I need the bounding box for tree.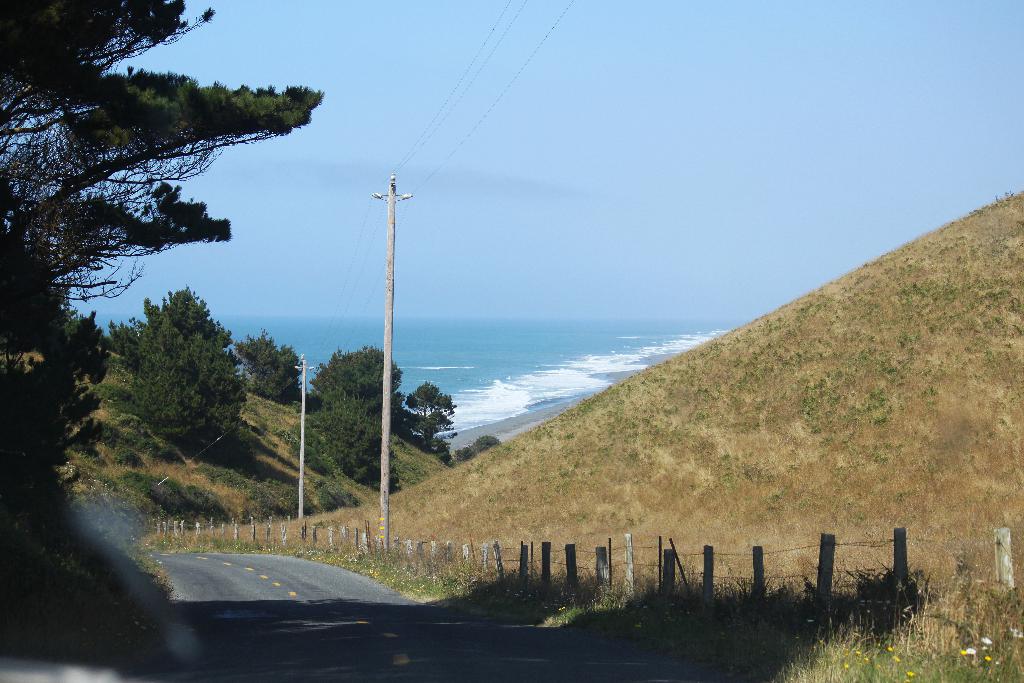
Here it is: 0,0,321,350.
